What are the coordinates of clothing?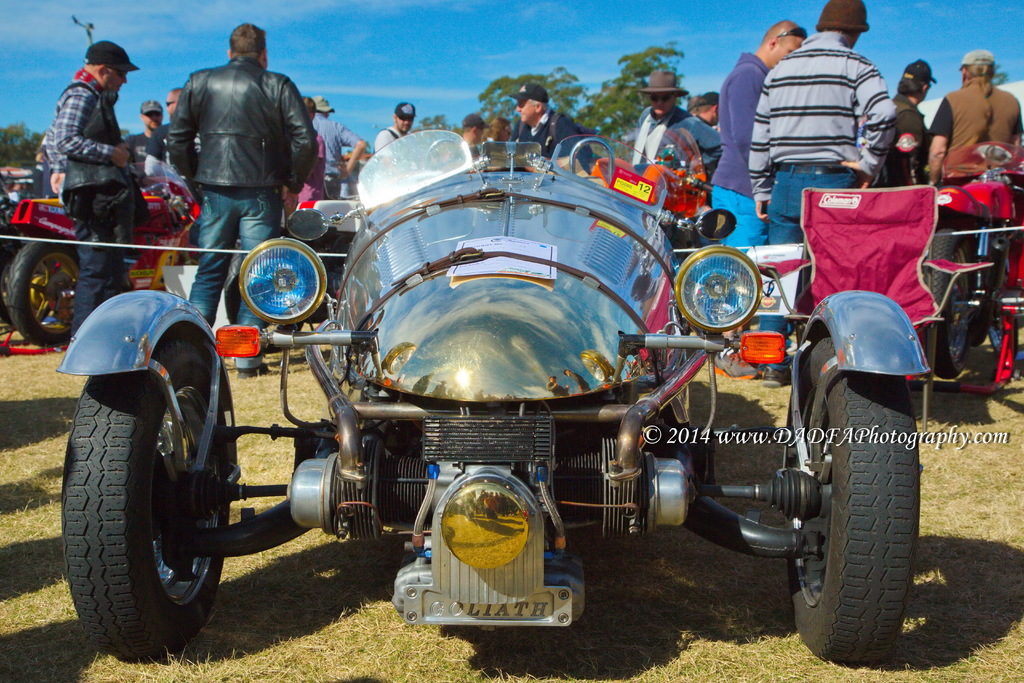
pyautogui.locateOnScreen(311, 117, 361, 193).
